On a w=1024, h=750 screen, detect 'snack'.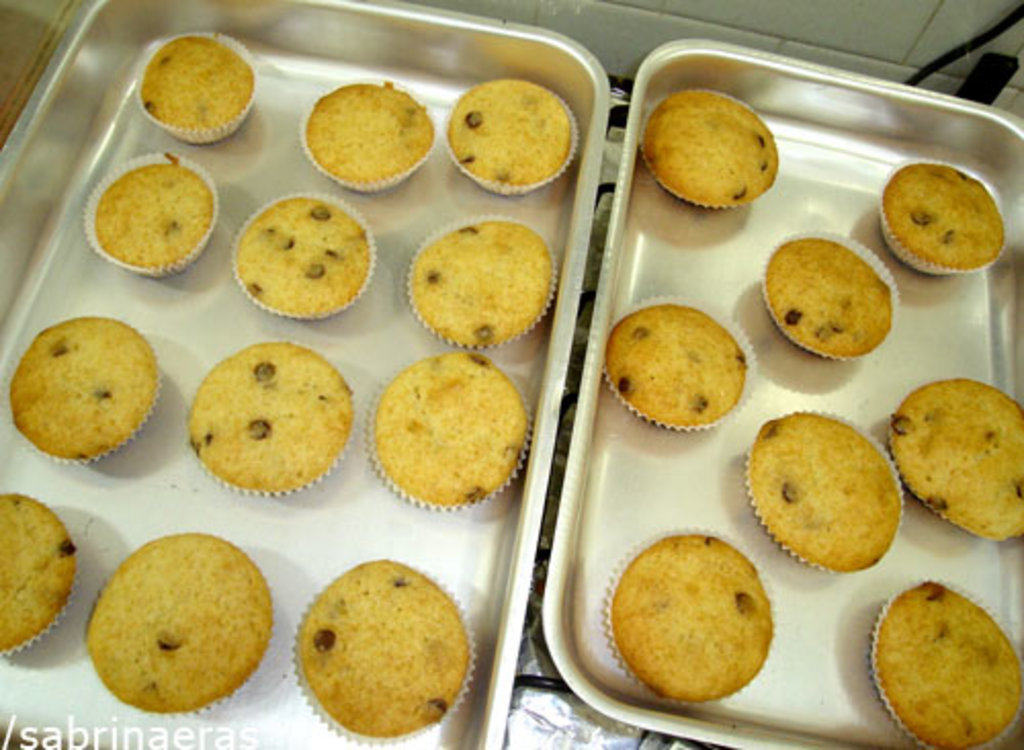
745, 412, 905, 572.
